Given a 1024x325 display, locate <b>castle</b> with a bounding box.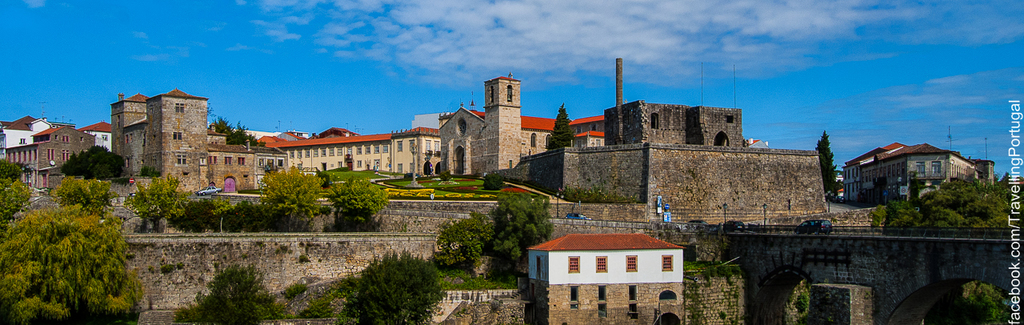
Located: l=4, t=128, r=73, b=217.
